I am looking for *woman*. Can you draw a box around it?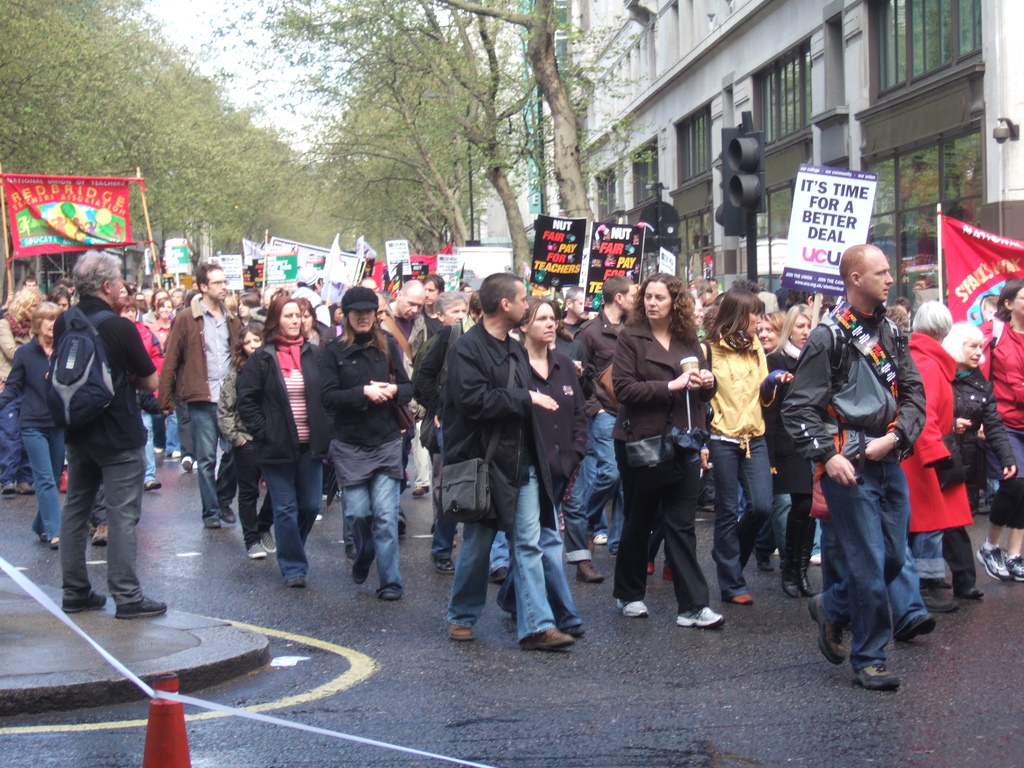
Sure, the bounding box is <region>241, 301, 305, 584</region>.
